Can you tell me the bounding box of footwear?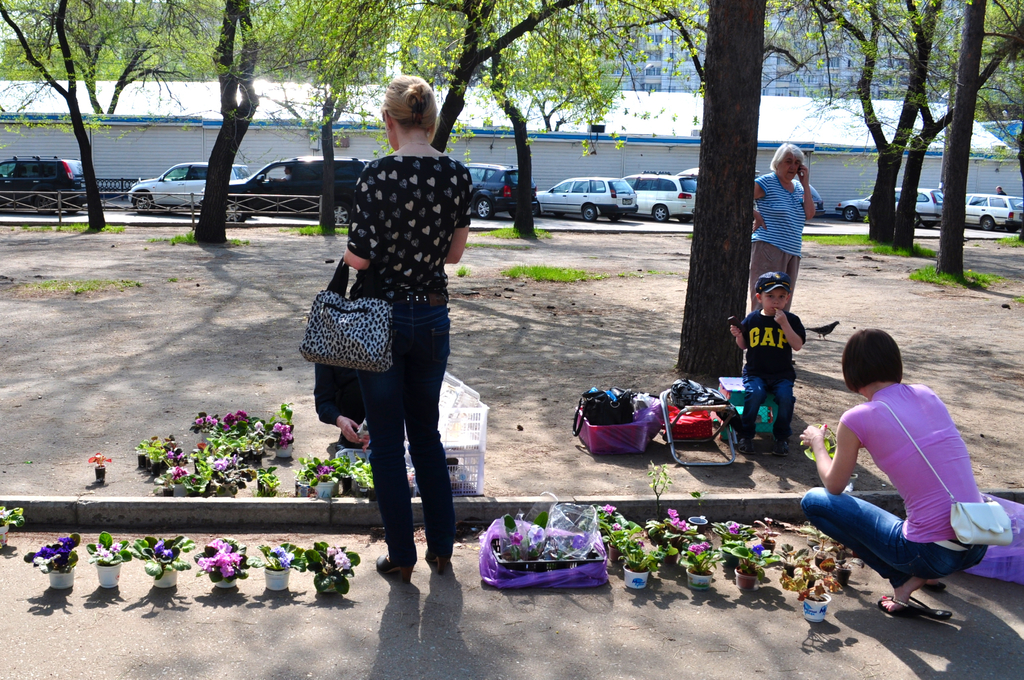
[376,544,417,583].
